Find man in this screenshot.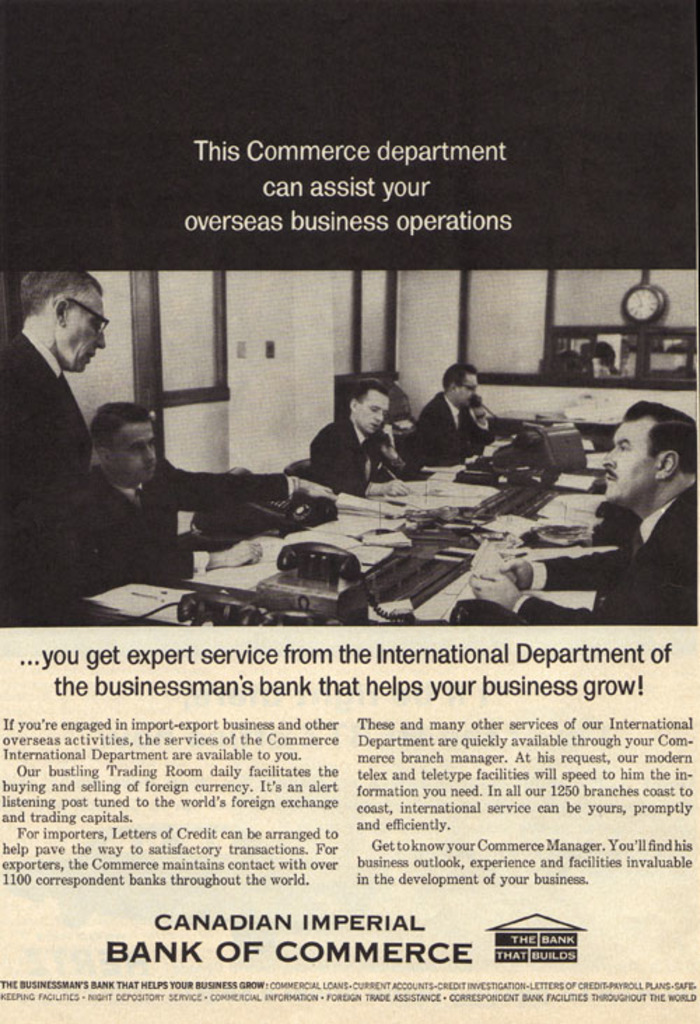
The bounding box for man is (x1=308, y1=389, x2=405, y2=497).
